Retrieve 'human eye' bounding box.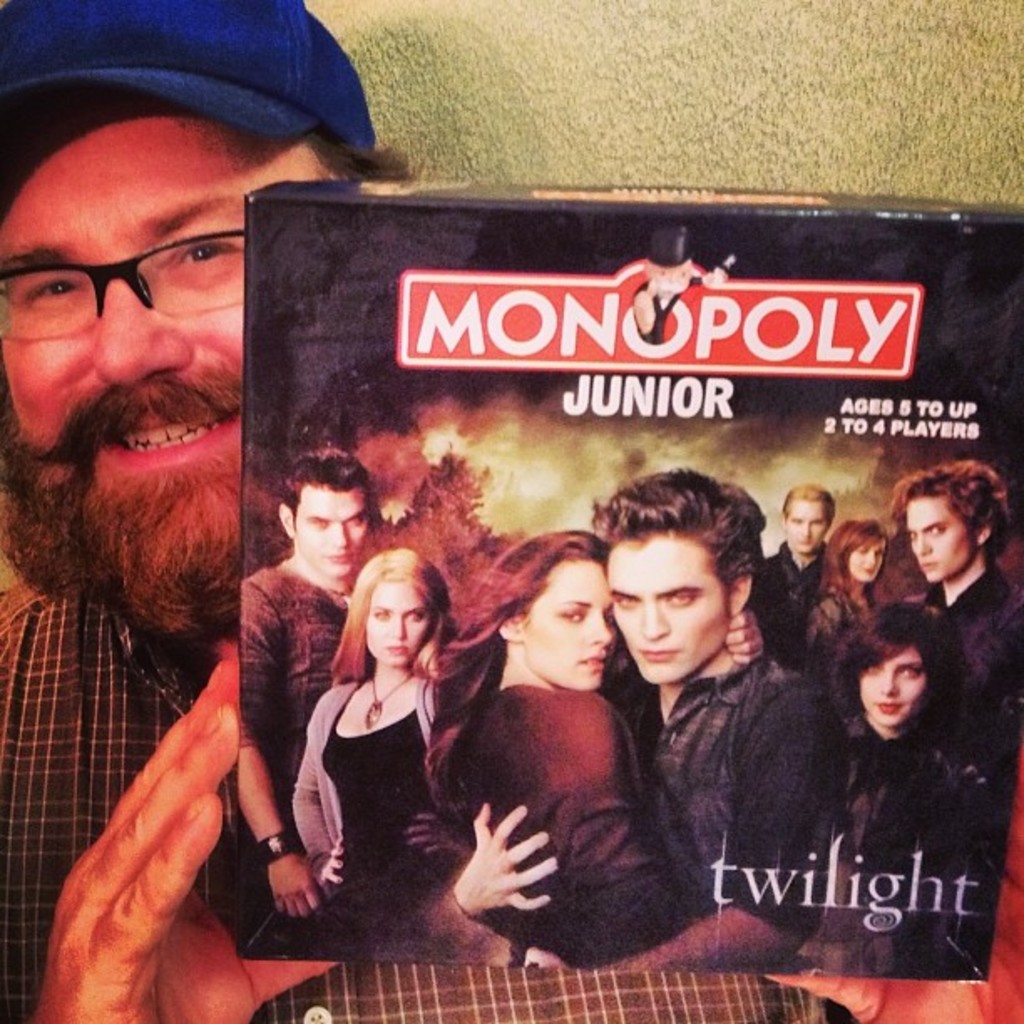
Bounding box: 340, 512, 361, 527.
